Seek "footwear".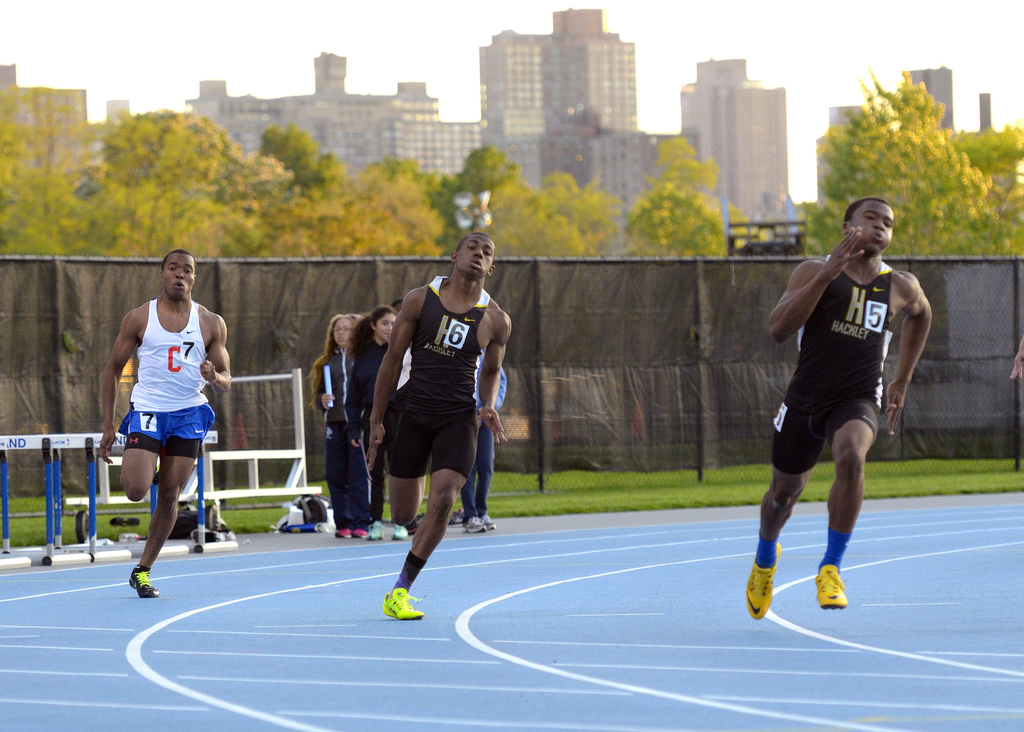
Rect(758, 535, 819, 629).
